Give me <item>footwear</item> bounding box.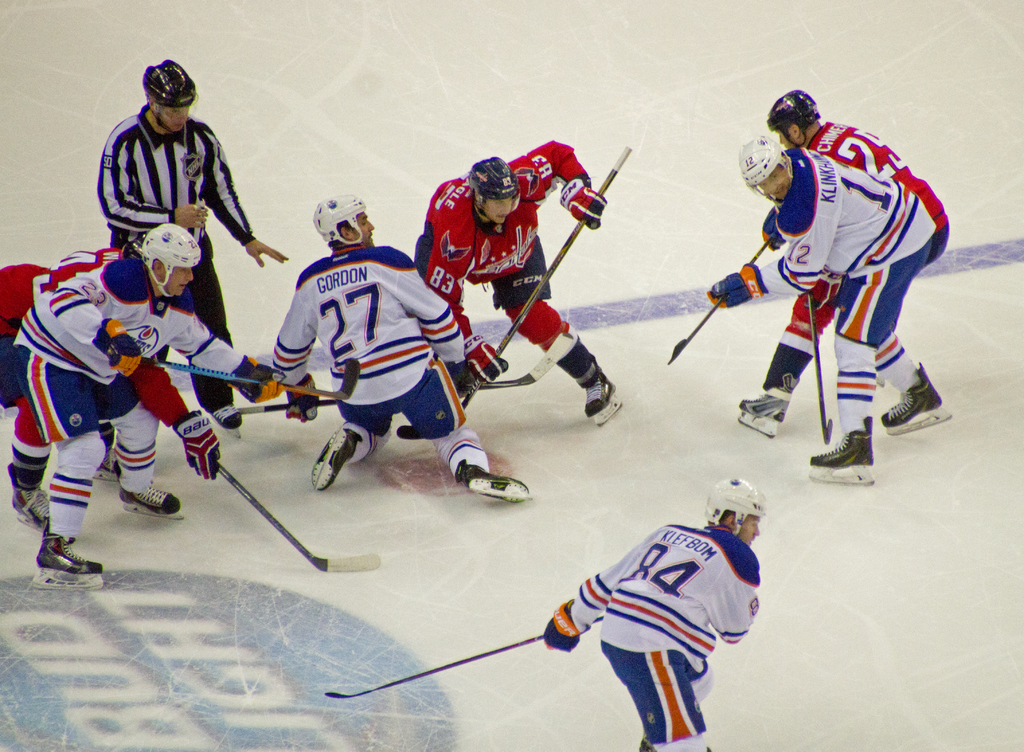
crop(808, 434, 876, 470).
